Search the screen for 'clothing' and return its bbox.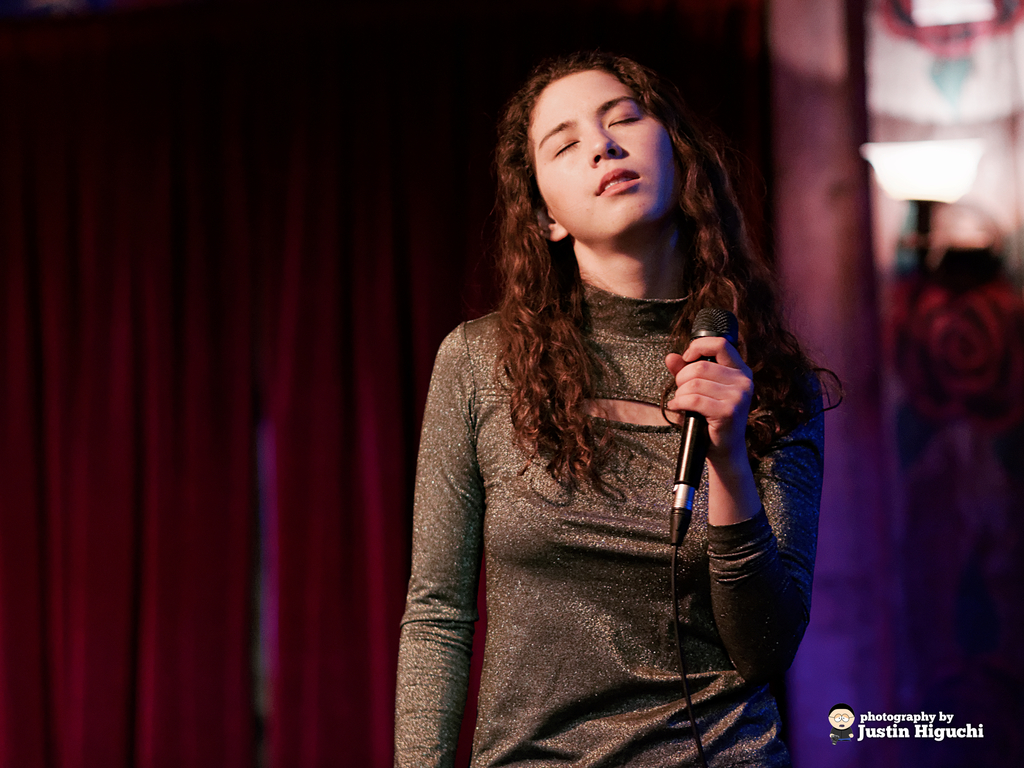
Found: bbox=(413, 214, 810, 744).
